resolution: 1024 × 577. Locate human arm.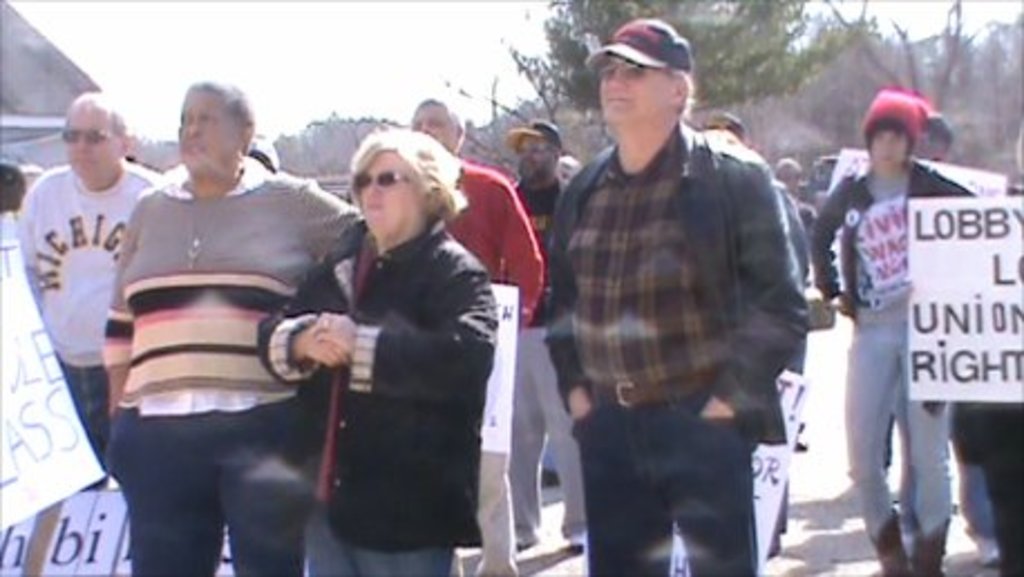
<box>496,161,561,313</box>.
